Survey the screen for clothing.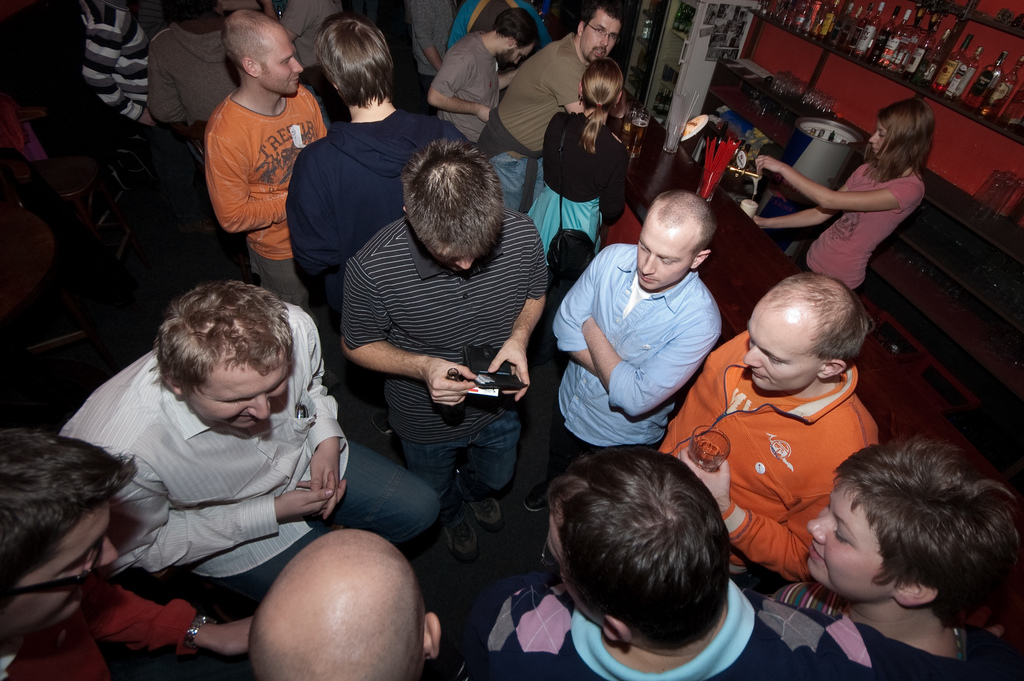
Survey found: {"left": 0, "top": 562, "right": 209, "bottom": 680}.
